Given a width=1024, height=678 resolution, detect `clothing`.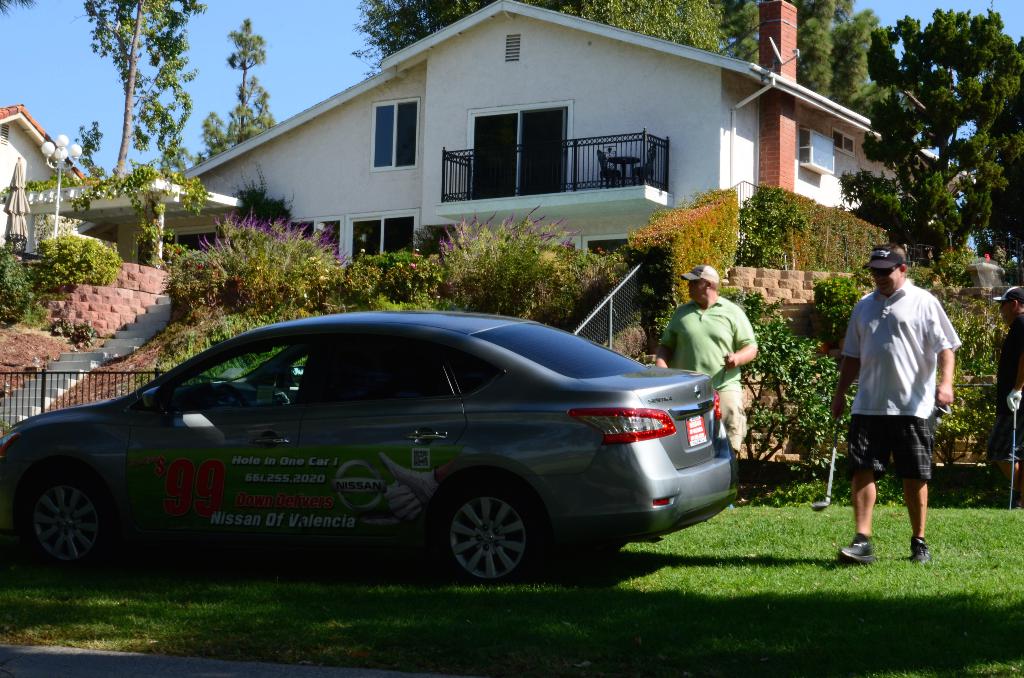
979:303:1023:466.
